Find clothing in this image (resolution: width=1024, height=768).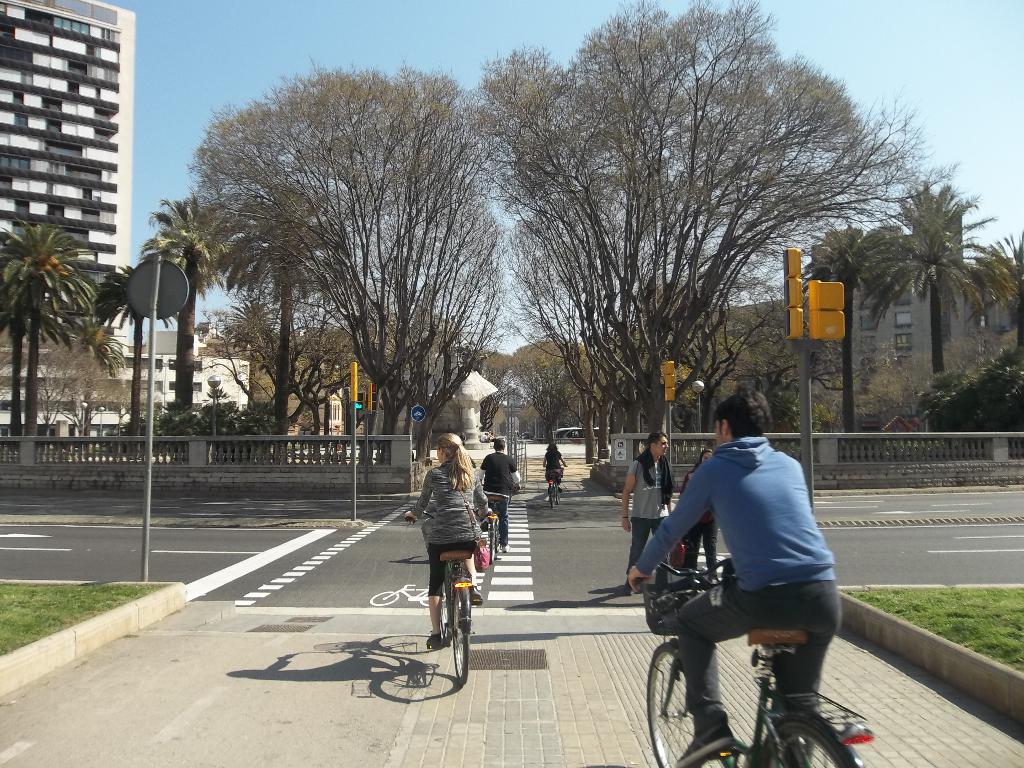
{"x1": 413, "y1": 466, "x2": 487, "y2": 604}.
